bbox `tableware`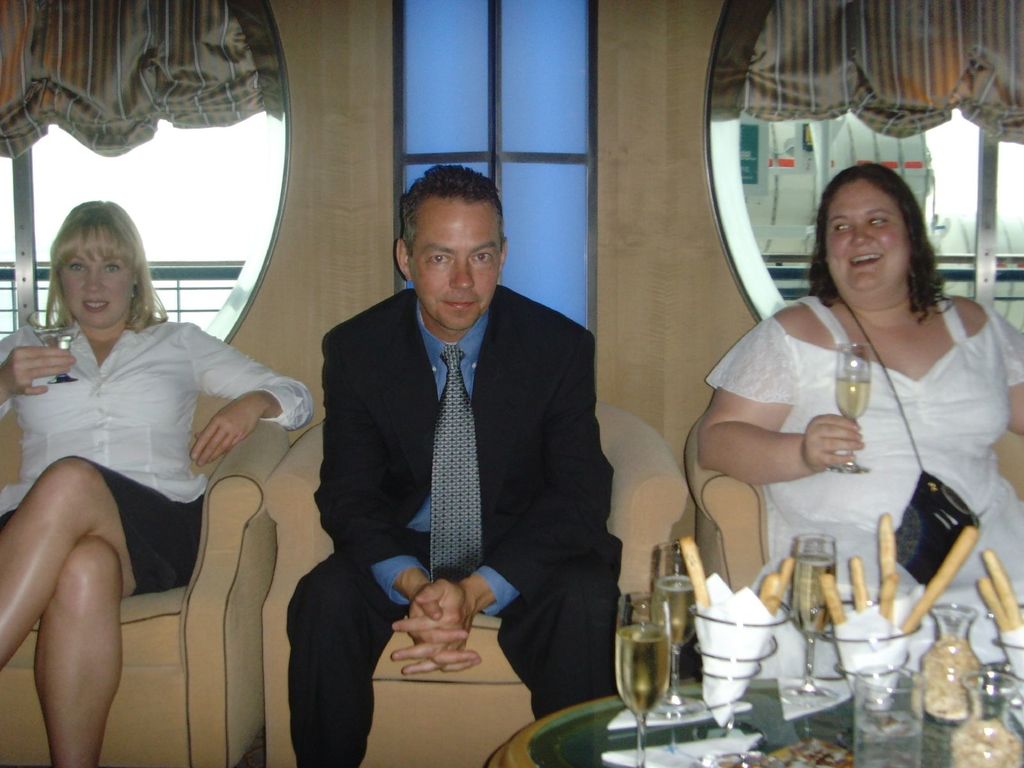
x1=779, y1=532, x2=842, y2=707
